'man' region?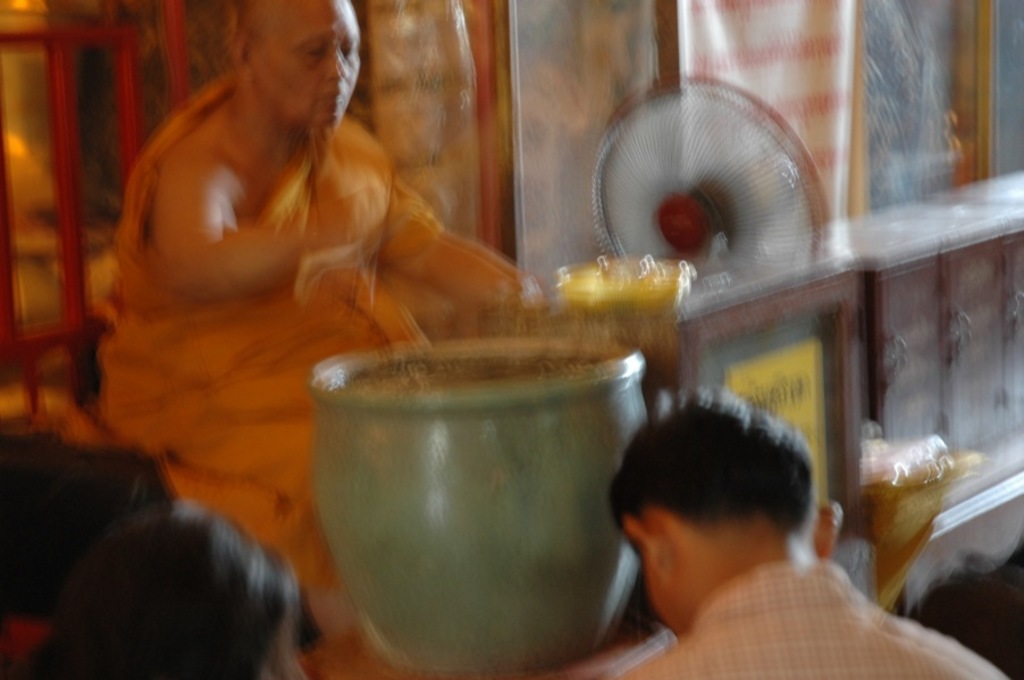
box=[572, 396, 965, 679]
